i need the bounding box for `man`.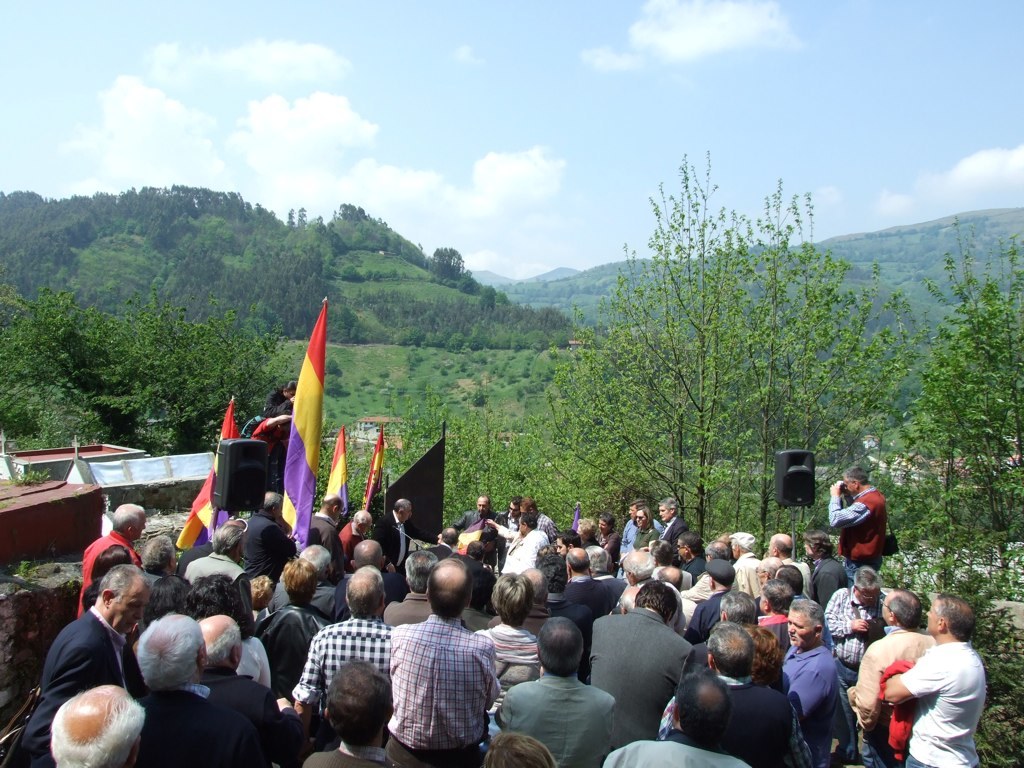
Here it is: [x1=284, y1=569, x2=403, y2=706].
